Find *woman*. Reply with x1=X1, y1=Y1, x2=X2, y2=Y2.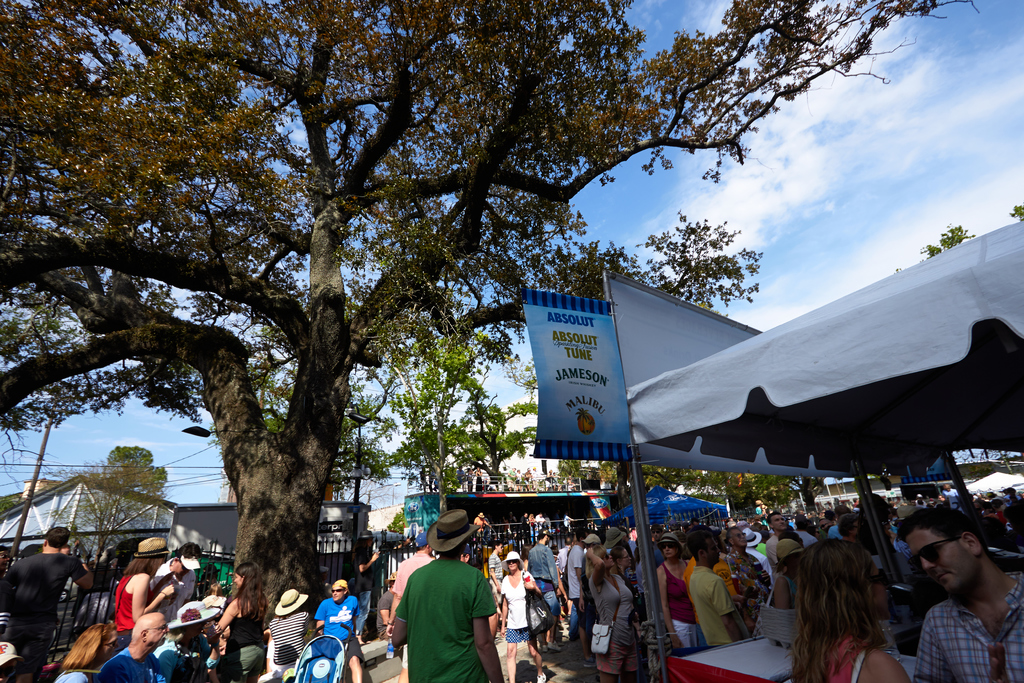
x1=209, y1=564, x2=270, y2=682.
